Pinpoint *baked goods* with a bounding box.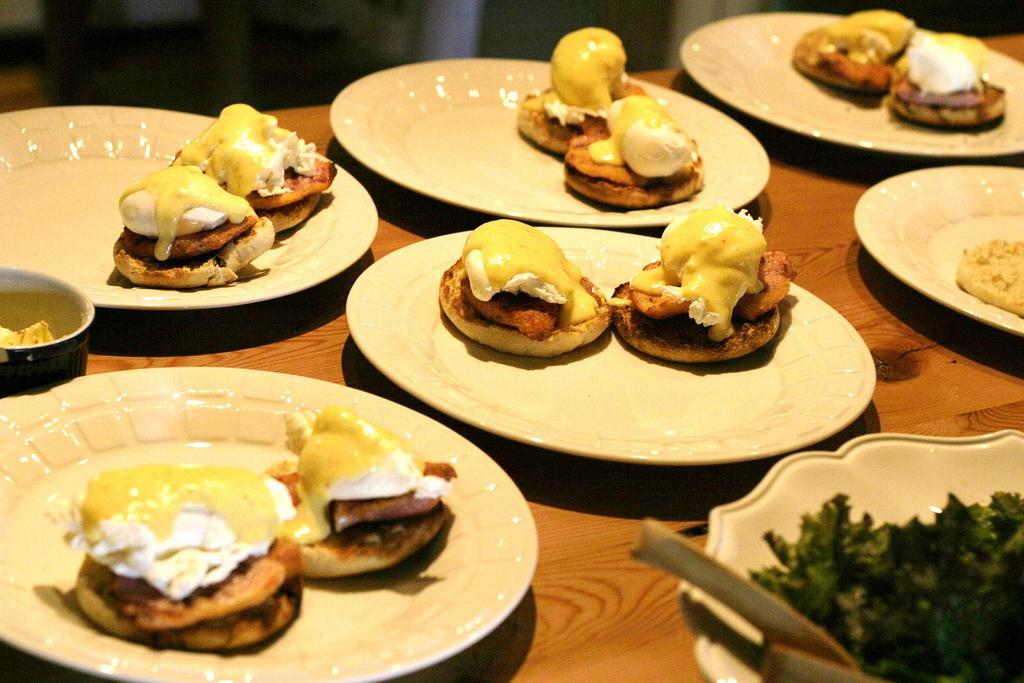
789/7/913/92.
